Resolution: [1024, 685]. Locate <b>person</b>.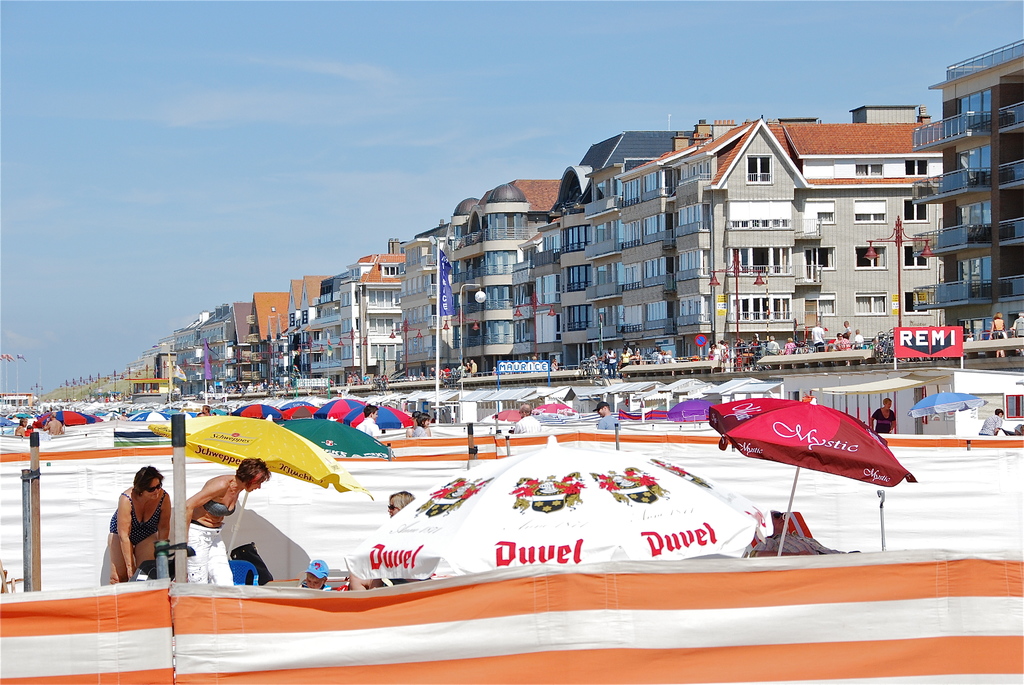
l=383, t=488, r=412, b=519.
